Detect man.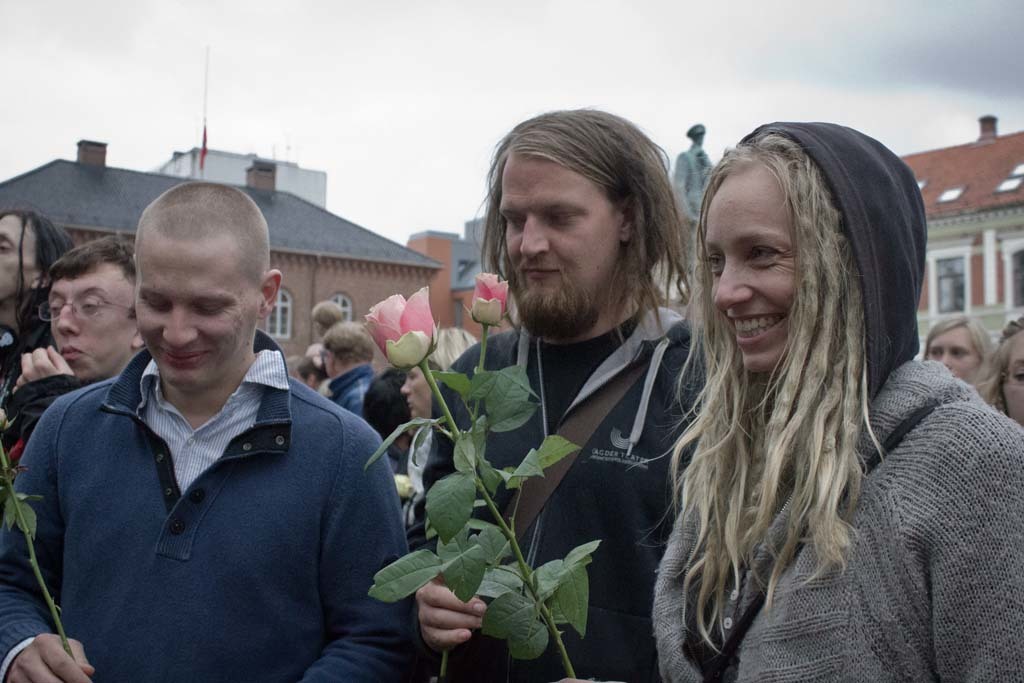
Detected at (left=6, top=231, right=139, bottom=460).
